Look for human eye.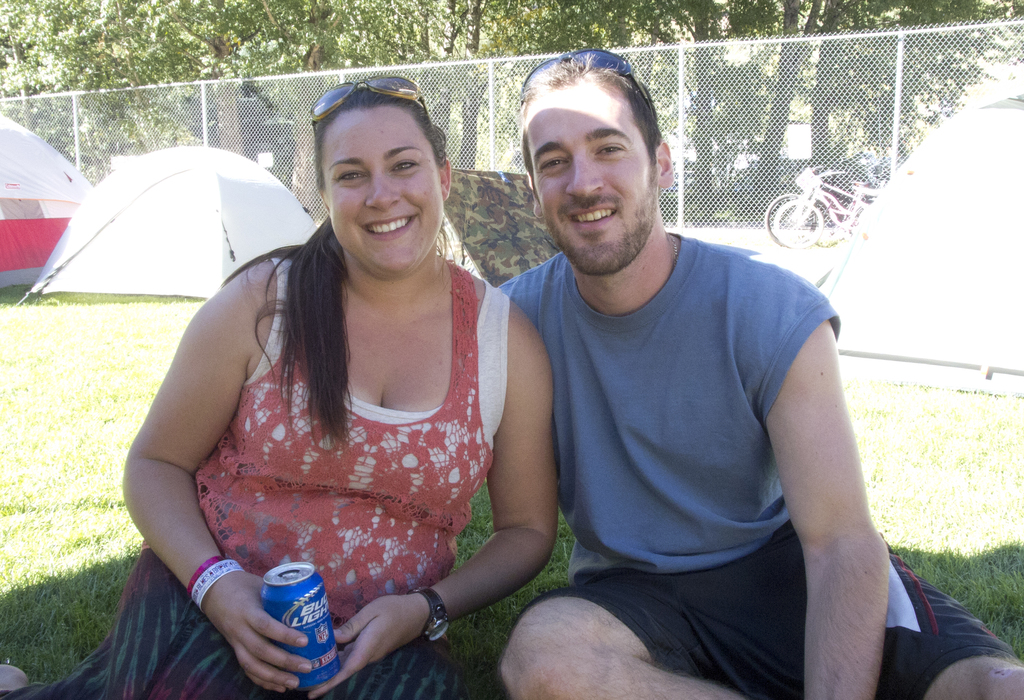
Found: left=540, top=149, right=570, bottom=170.
